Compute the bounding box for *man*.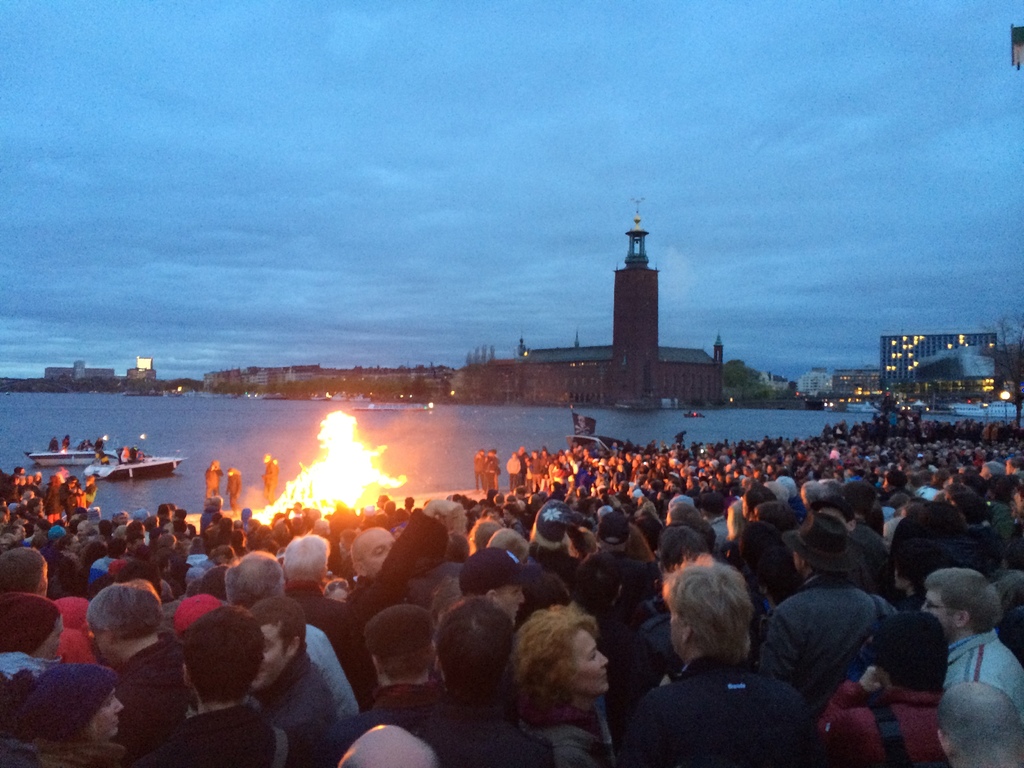
Rect(759, 508, 899, 685).
